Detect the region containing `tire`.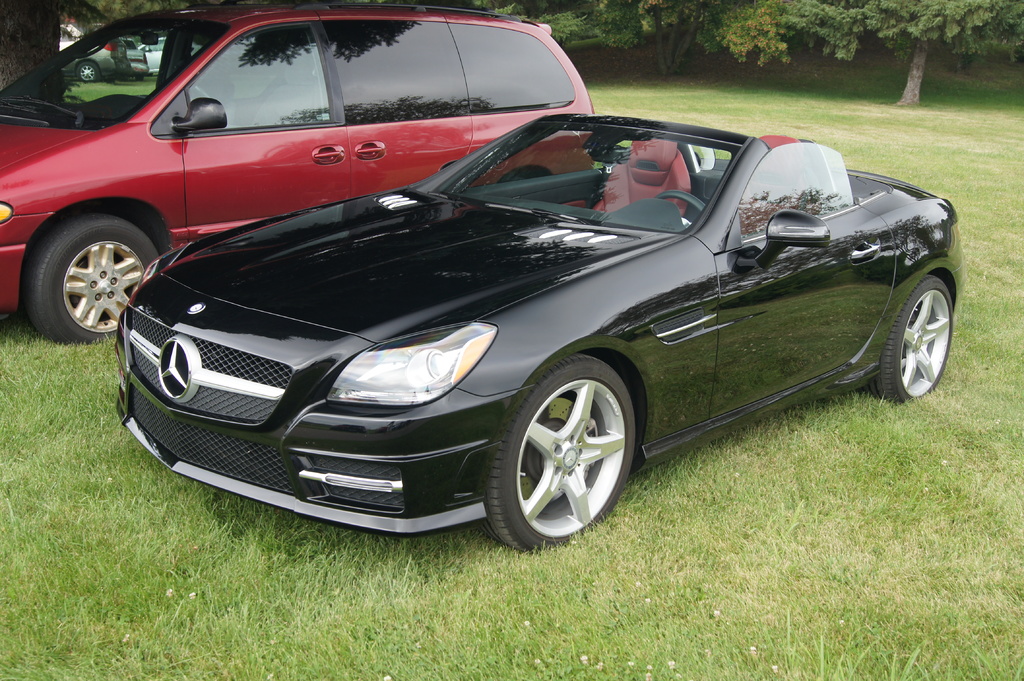
l=24, t=214, r=161, b=344.
